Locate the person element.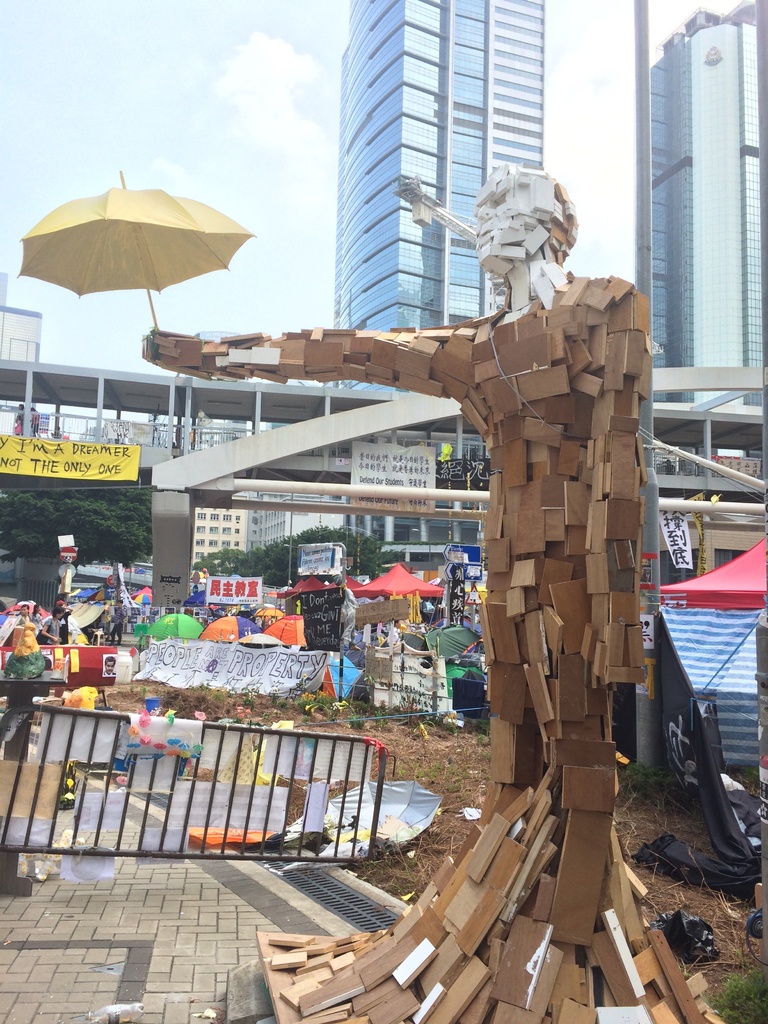
Element bbox: locate(38, 612, 61, 640).
